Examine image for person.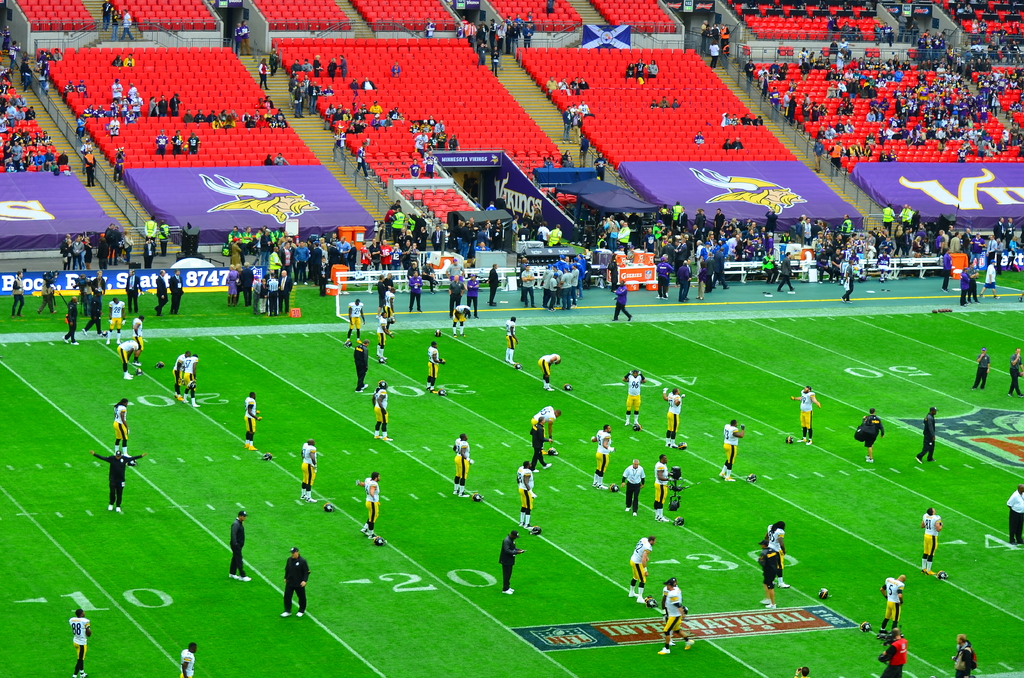
Examination result: Rect(75, 74, 148, 137).
